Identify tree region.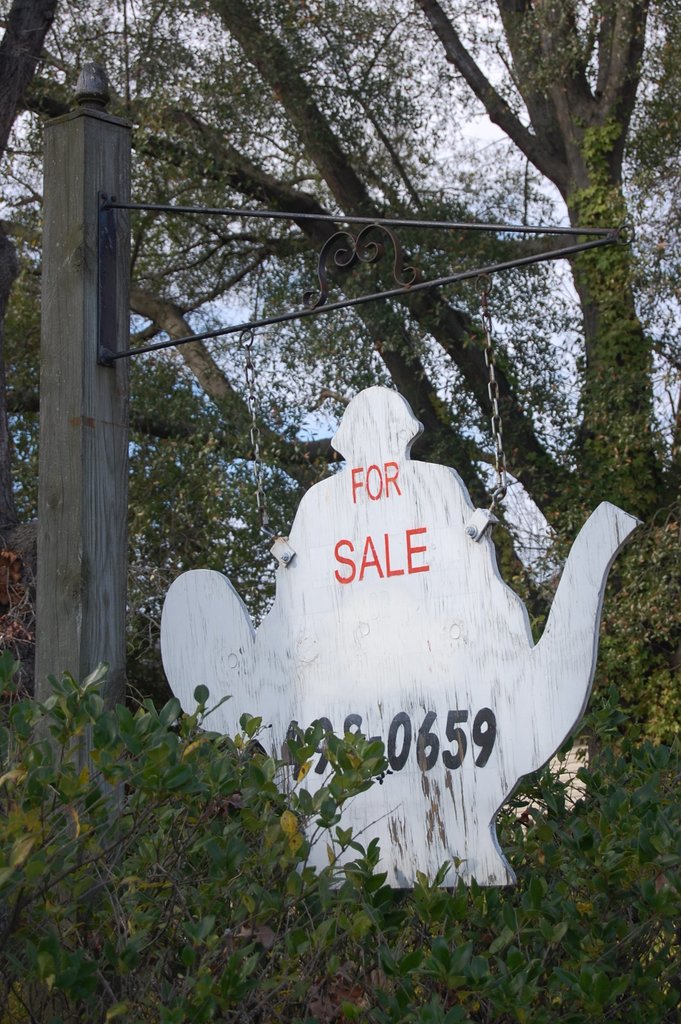
Region: Rect(0, 0, 680, 758).
